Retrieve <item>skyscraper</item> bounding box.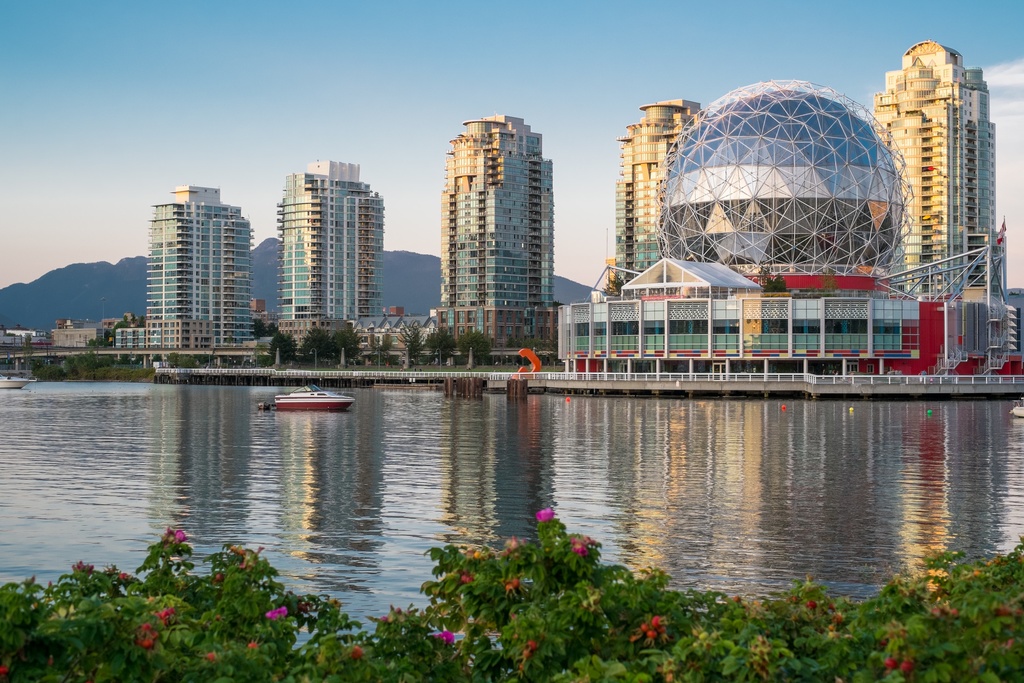
Bounding box: (left=419, top=106, right=572, bottom=343).
